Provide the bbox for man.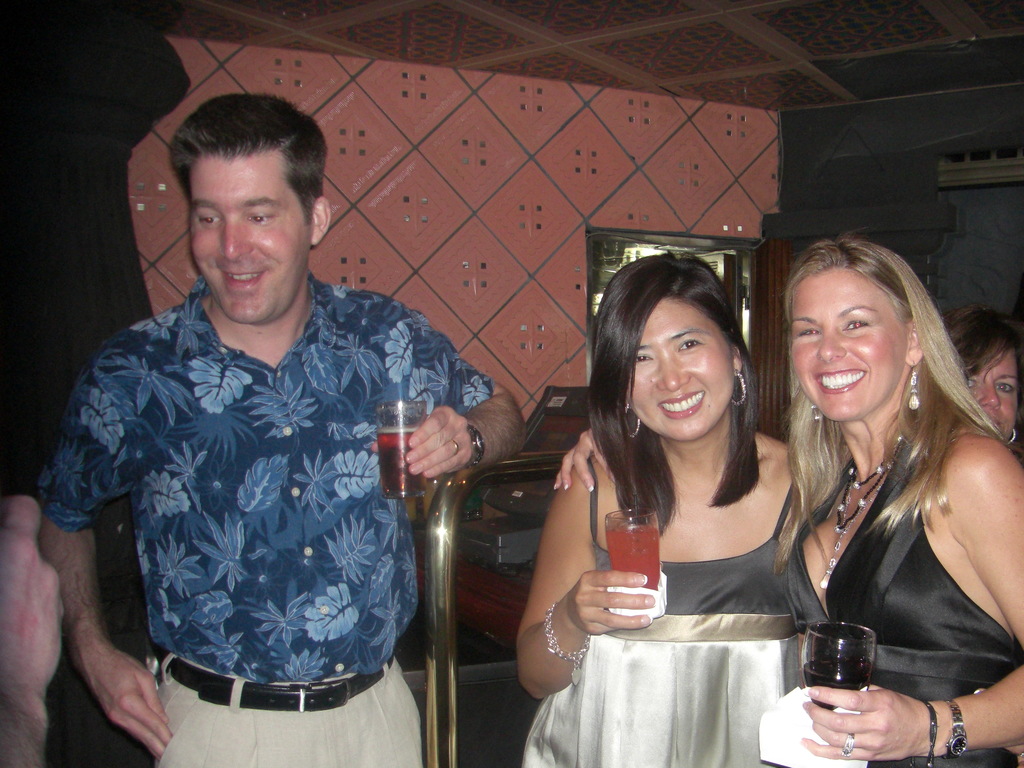
<region>33, 93, 531, 767</region>.
